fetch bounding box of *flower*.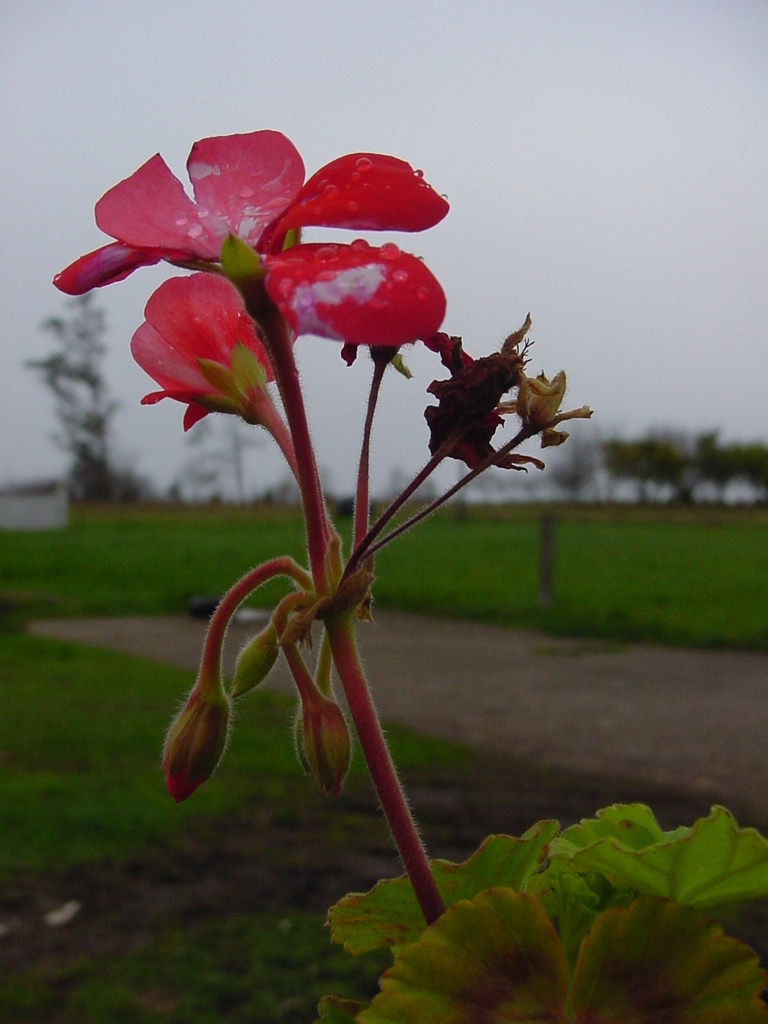
Bbox: [287,684,365,813].
